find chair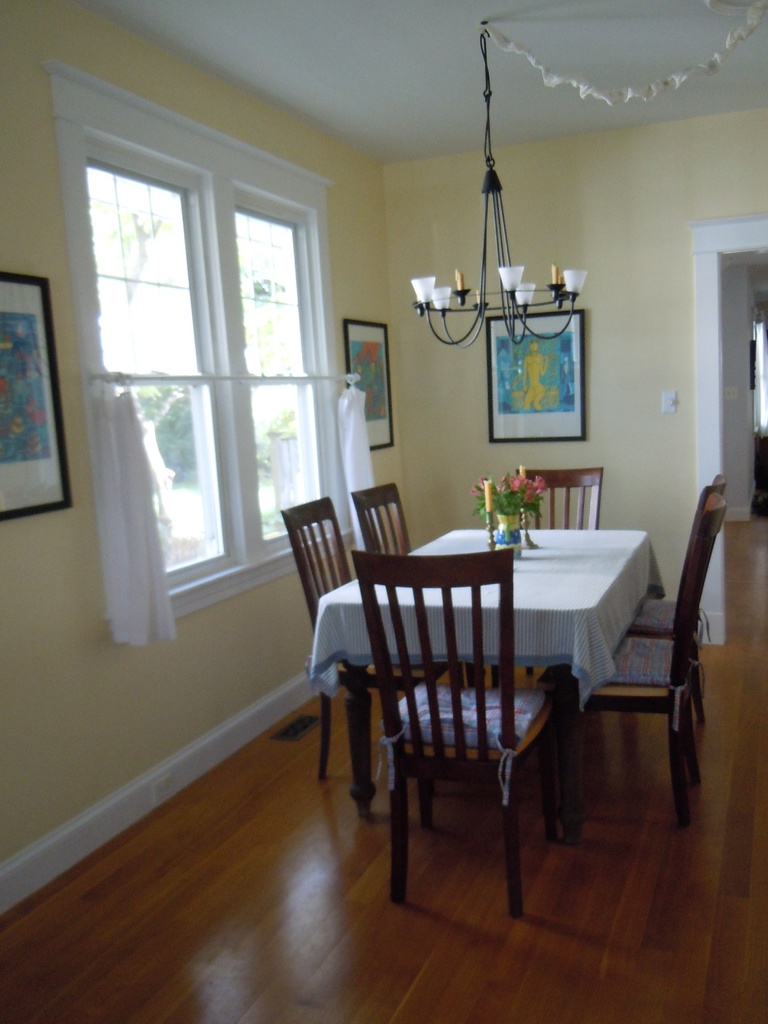
(left=347, top=483, right=415, bottom=554)
